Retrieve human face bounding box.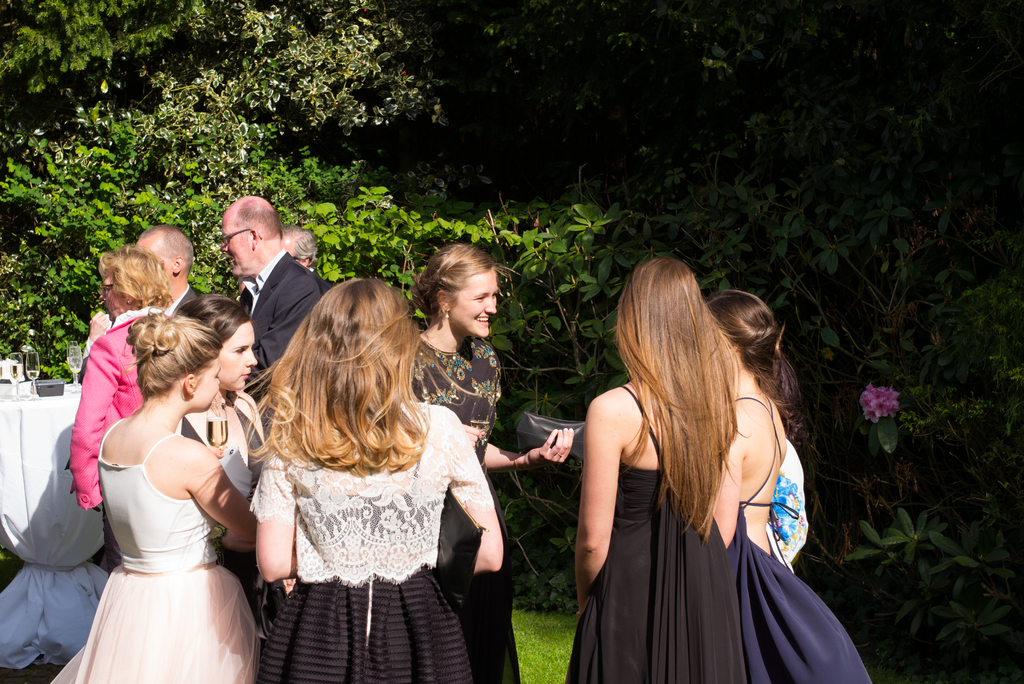
Bounding box: <box>447,268,502,340</box>.
